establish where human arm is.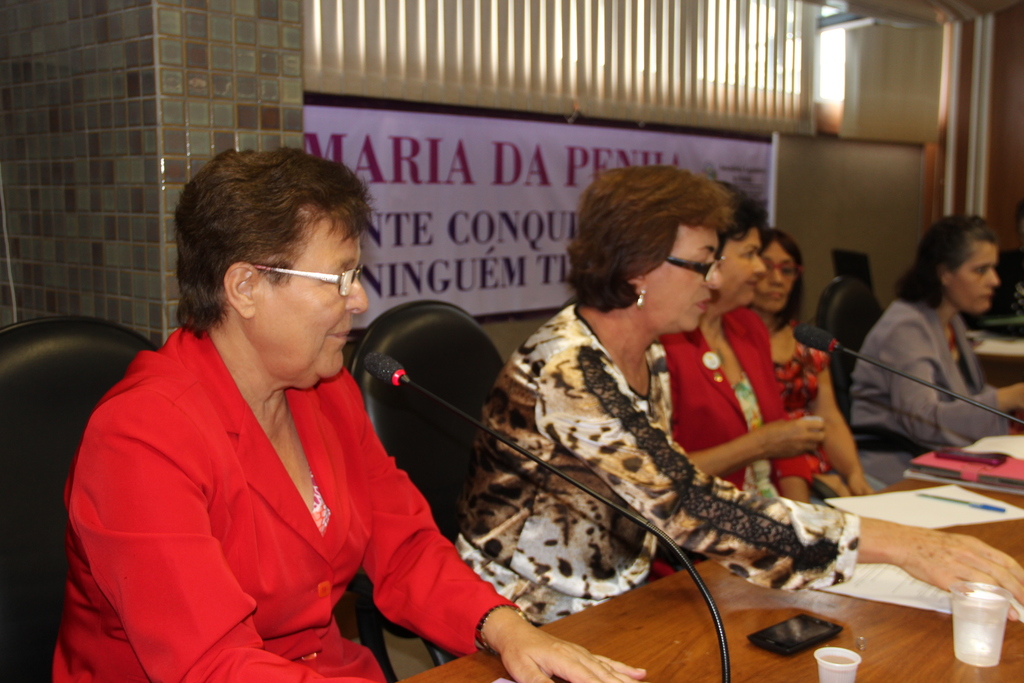
Established at BBox(801, 354, 872, 495).
